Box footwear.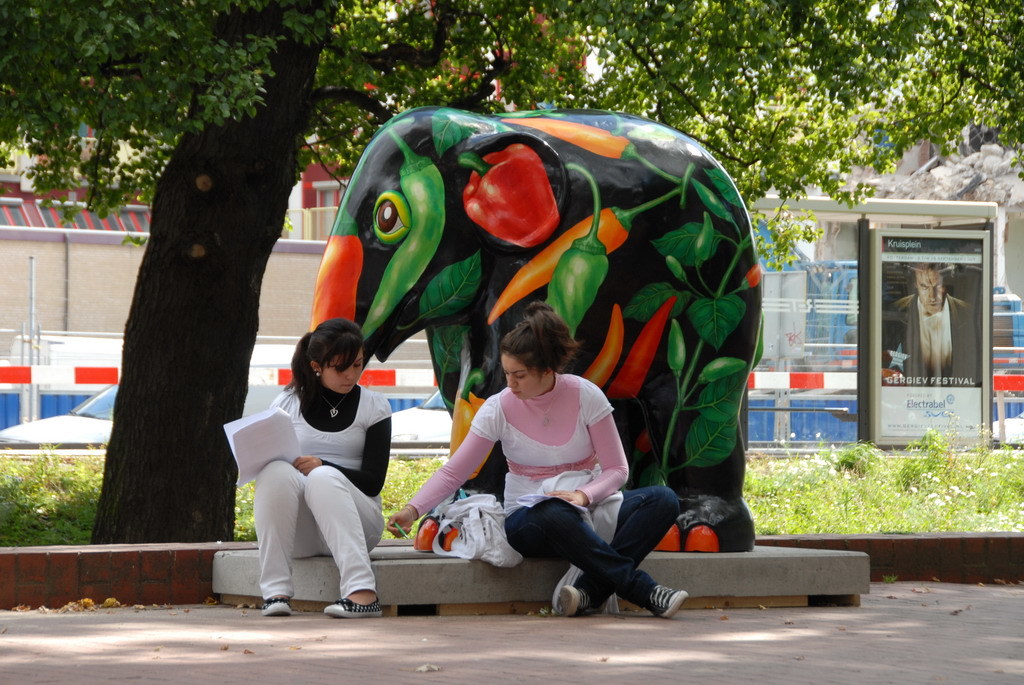
(562, 581, 595, 619).
